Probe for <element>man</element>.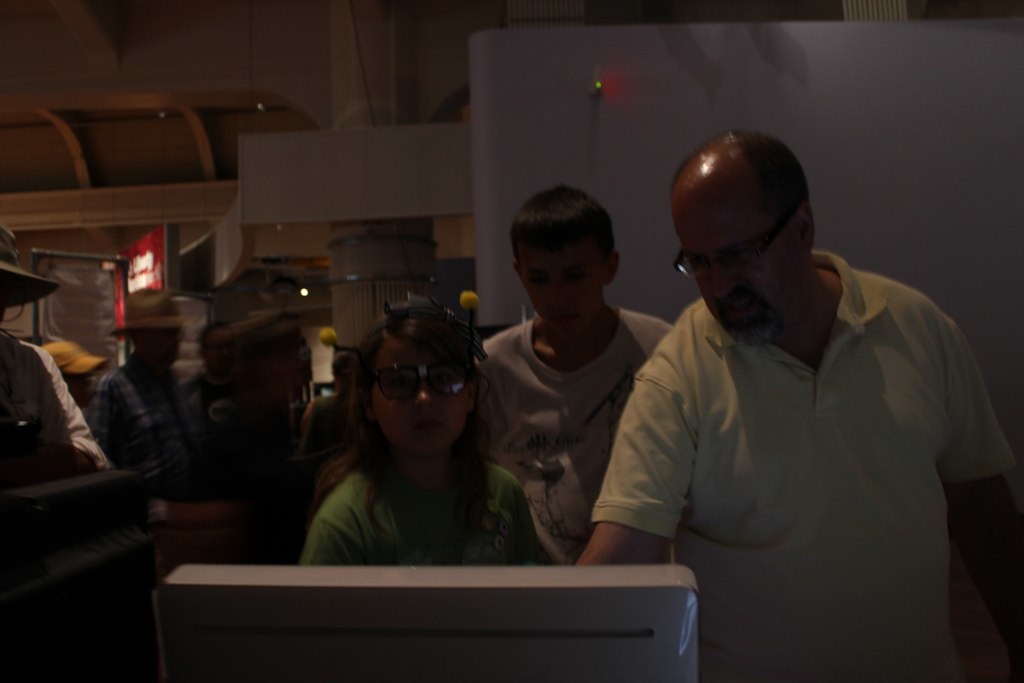
Probe result: (x1=582, y1=129, x2=998, y2=659).
